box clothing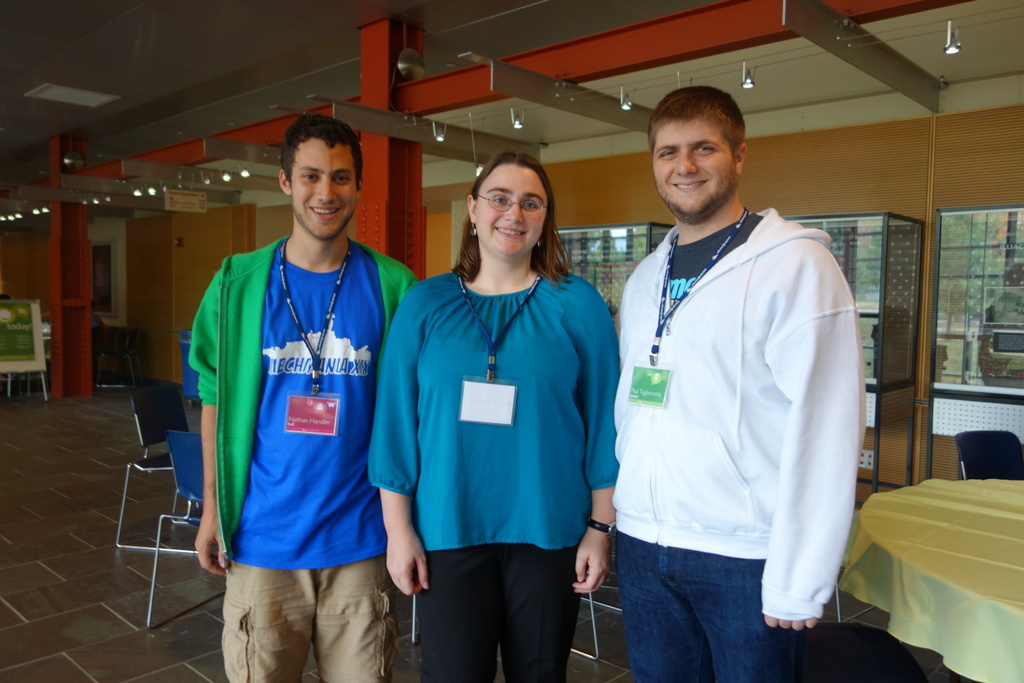
(x1=362, y1=270, x2=628, y2=682)
